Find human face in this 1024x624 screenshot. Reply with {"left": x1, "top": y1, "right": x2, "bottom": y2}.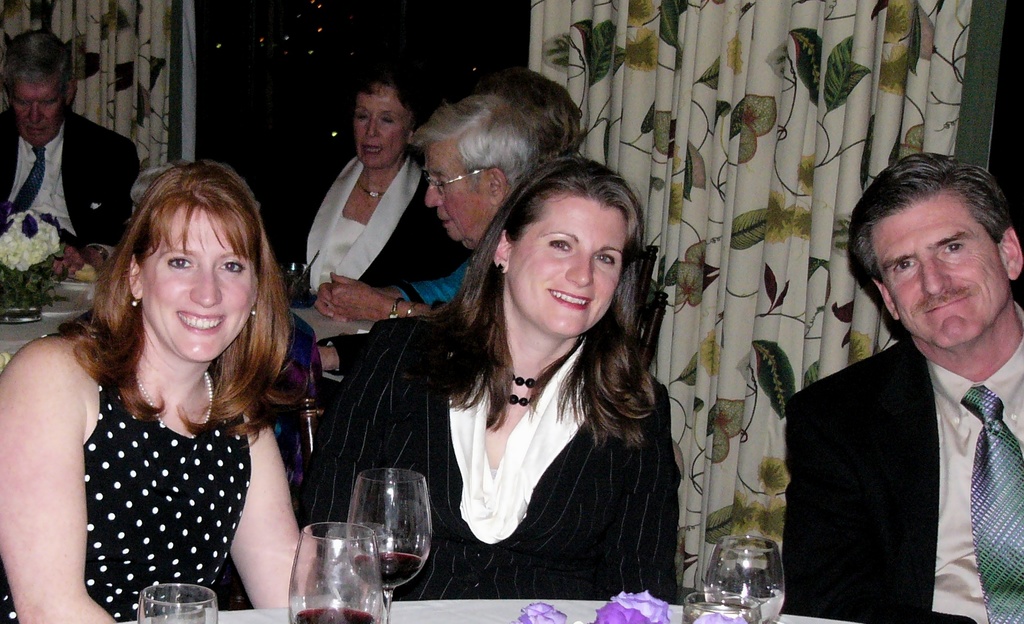
{"left": 422, "top": 140, "right": 495, "bottom": 244}.
